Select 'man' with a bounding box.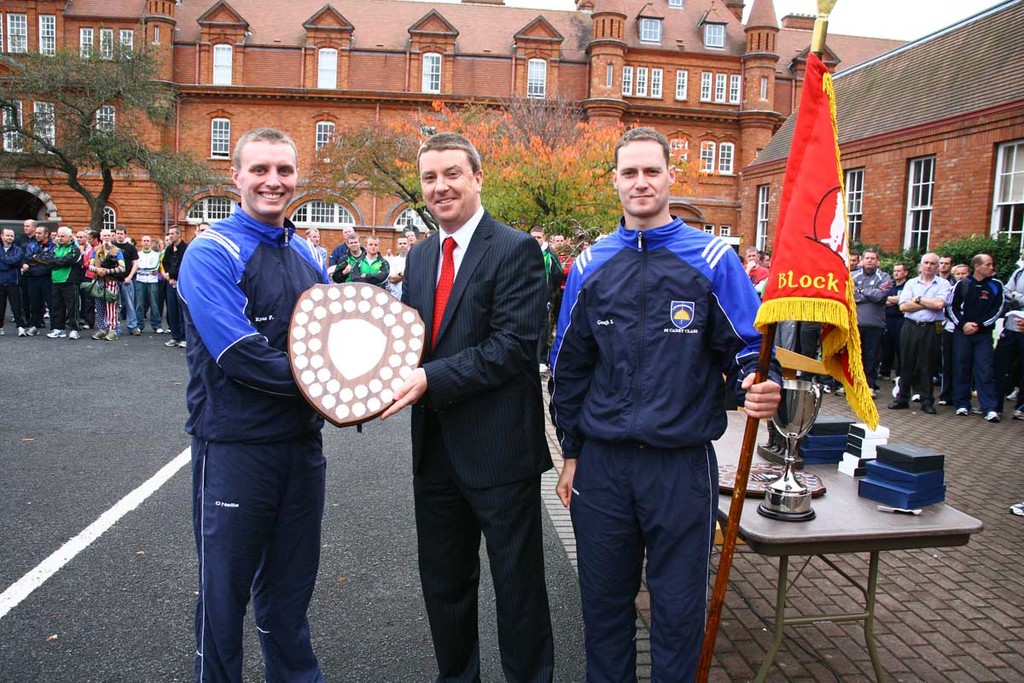
left=84, top=230, right=124, bottom=344.
